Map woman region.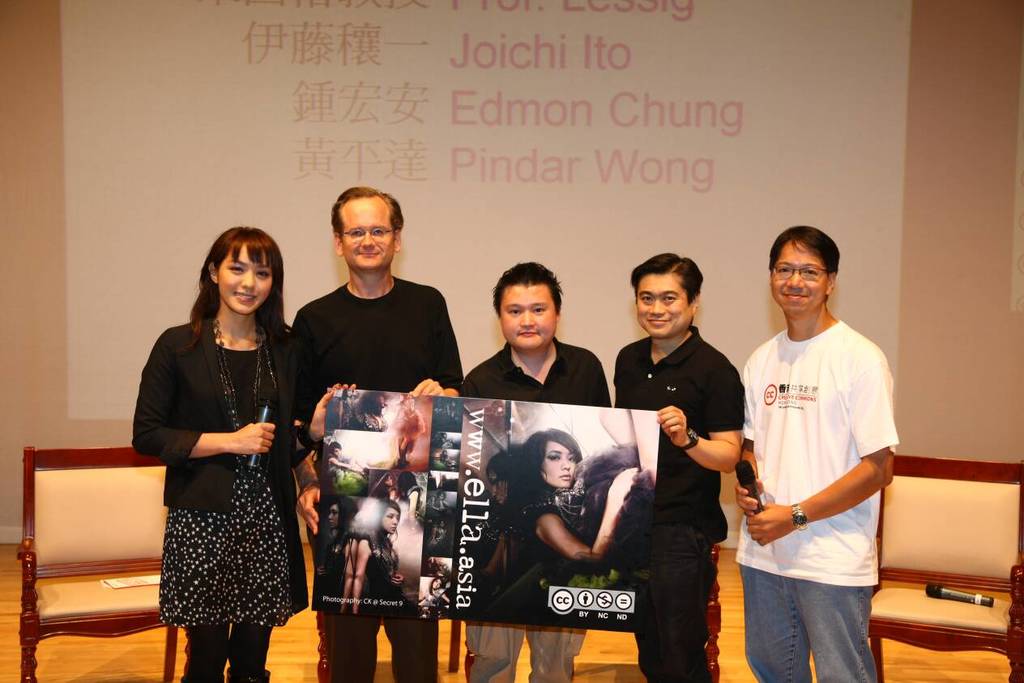
Mapped to <box>134,214,309,669</box>.
